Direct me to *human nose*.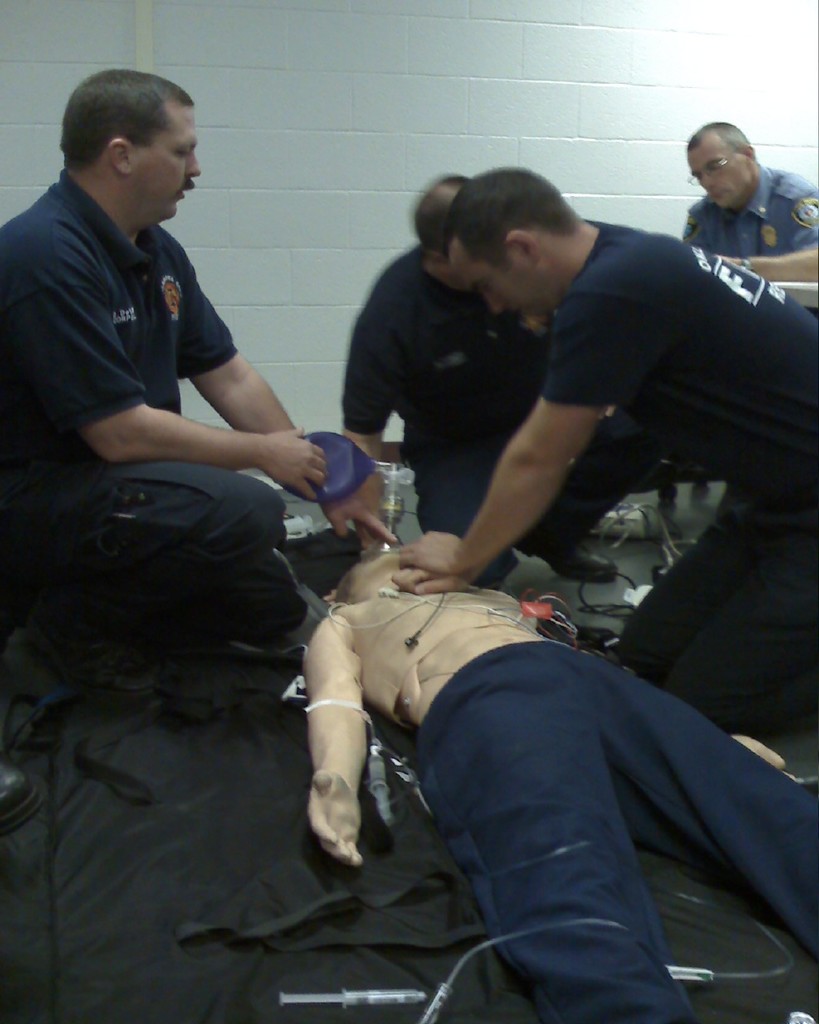
Direction: select_region(187, 150, 196, 177).
